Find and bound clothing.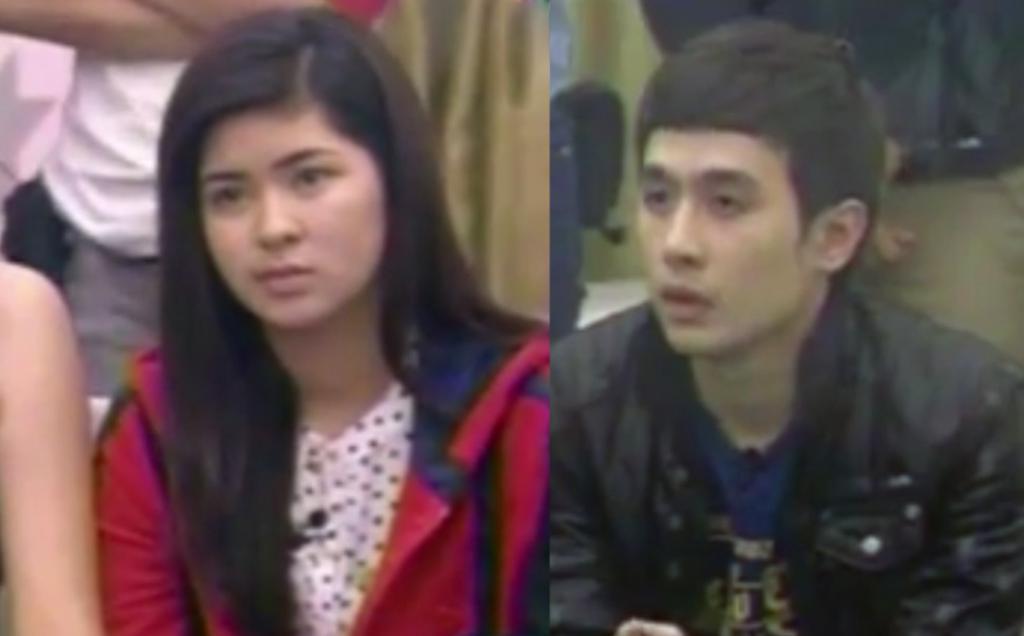
Bound: rect(543, 296, 1023, 635).
